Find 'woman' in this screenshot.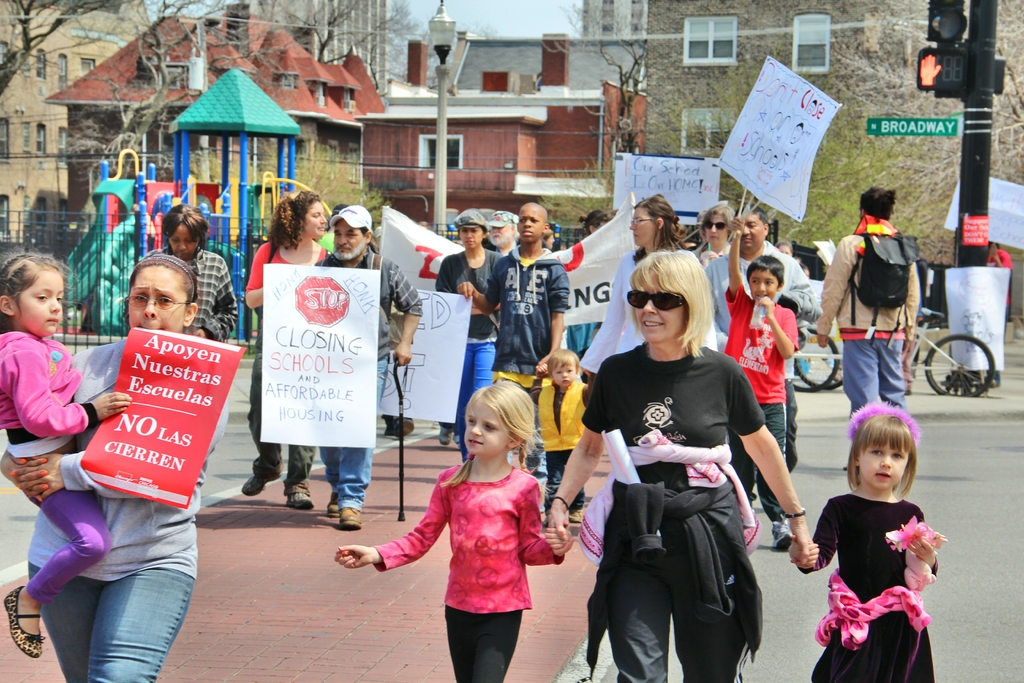
The bounding box for 'woman' is (x1=563, y1=254, x2=783, y2=677).
